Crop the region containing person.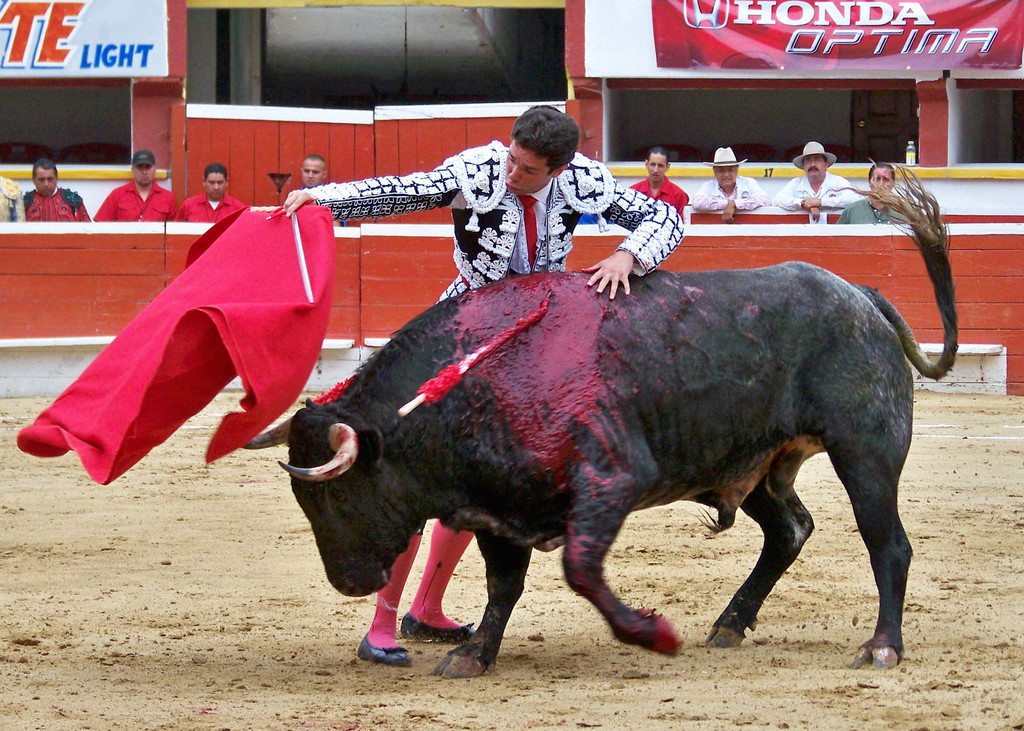
Crop region: region(90, 149, 179, 226).
